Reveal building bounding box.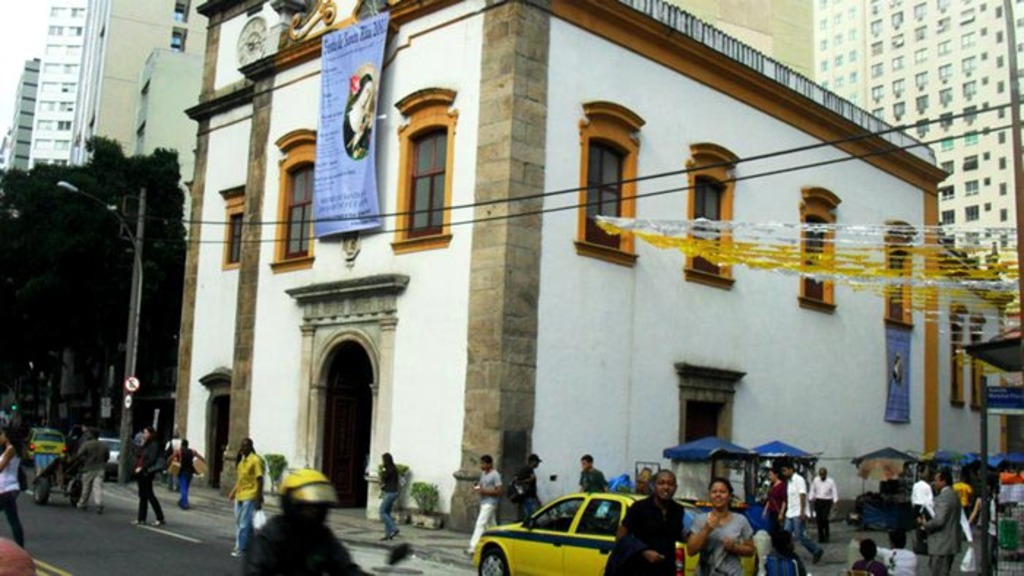
Revealed: x1=813 y1=0 x2=1023 y2=316.
